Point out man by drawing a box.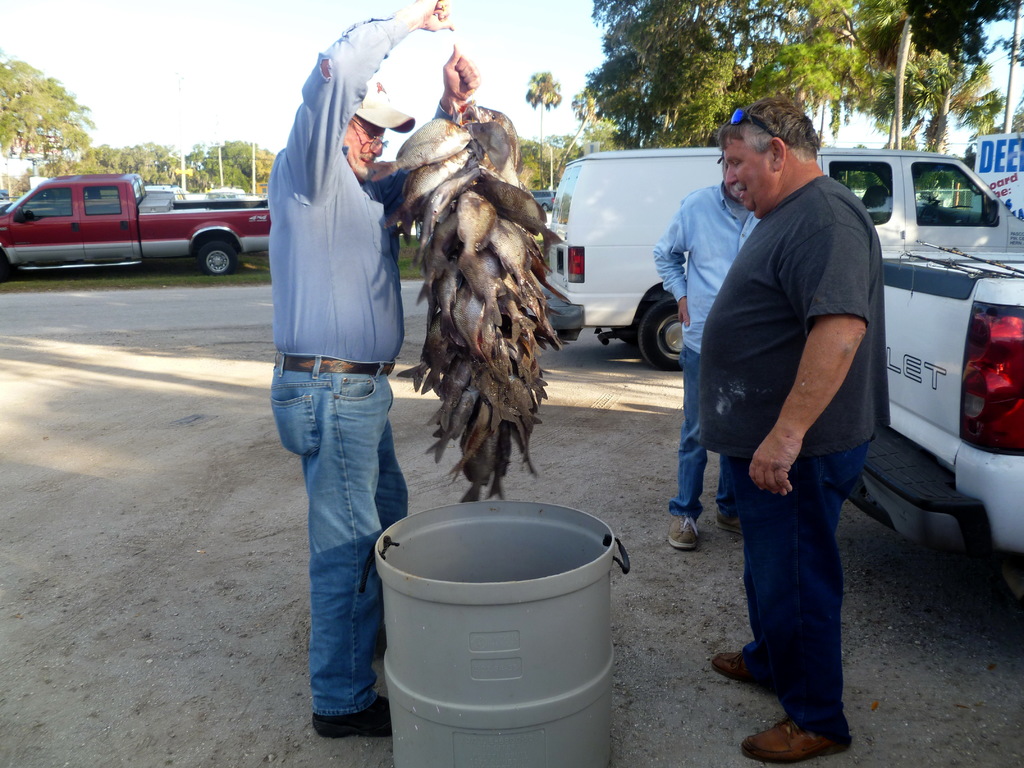
682/95/903/735.
